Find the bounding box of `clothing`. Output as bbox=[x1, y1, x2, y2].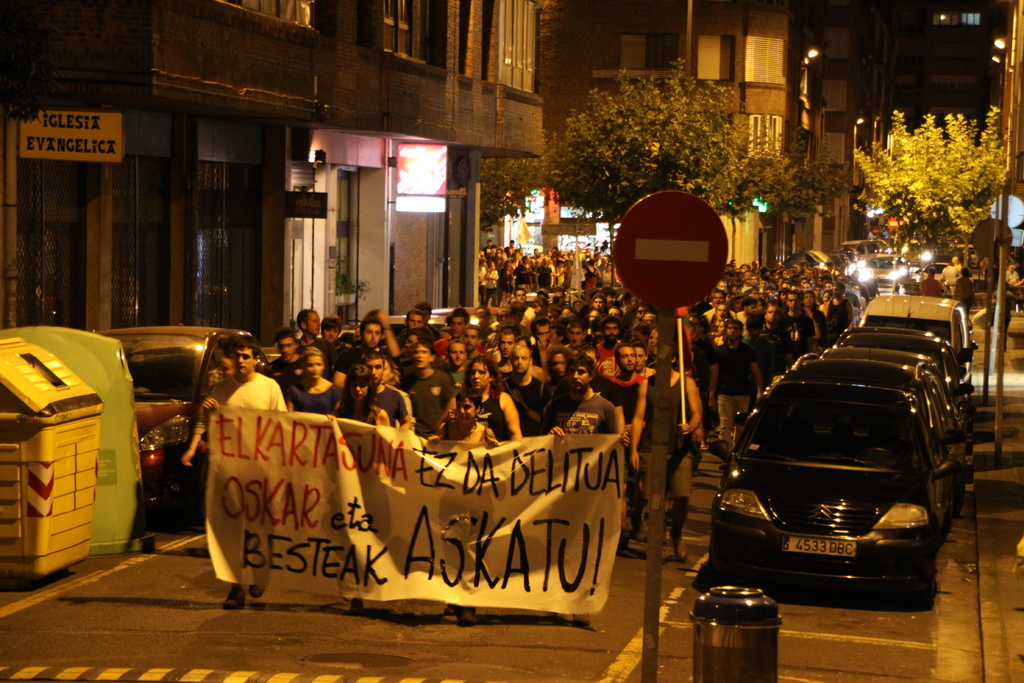
bbox=[198, 368, 288, 411].
